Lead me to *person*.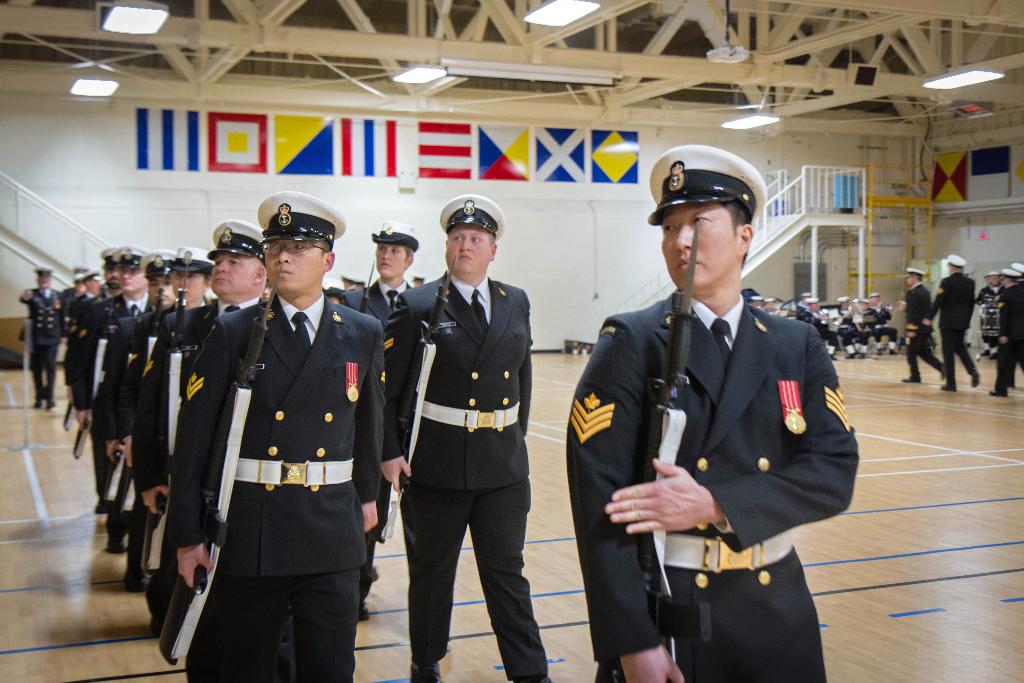
Lead to rect(899, 268, 944, 383).
